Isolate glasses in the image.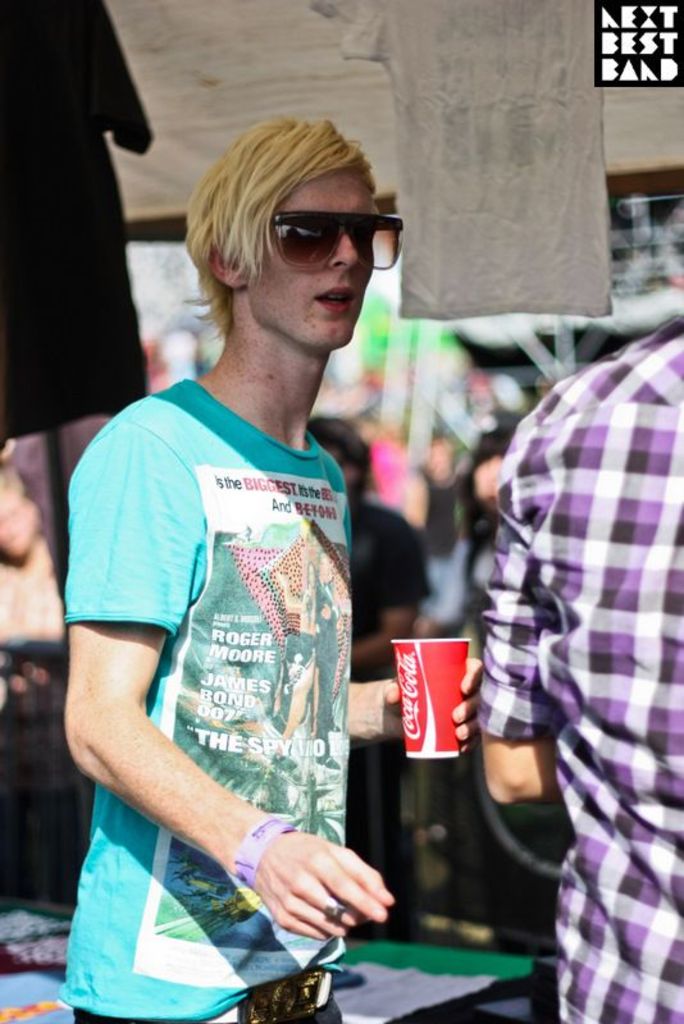
Isolated region: 218:196:398:262.
